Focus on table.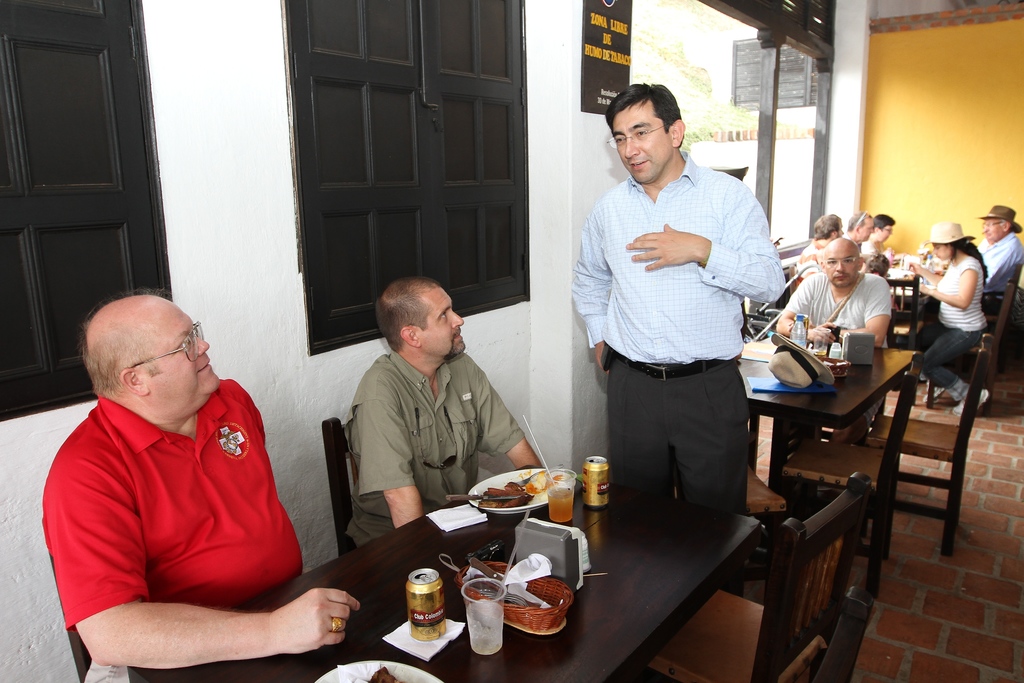
Focused at pyautogui.locateOnScreen(740, 331, 918, 481).
